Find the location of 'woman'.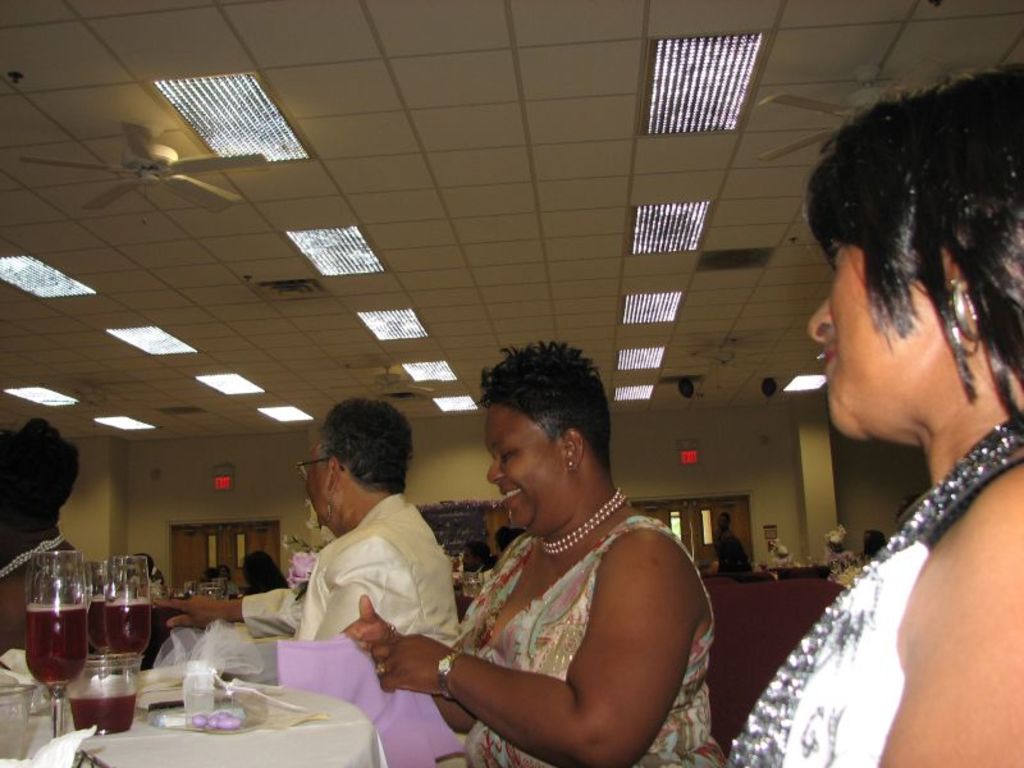
Location: (left=723, top=63, right=1023, bottom=767).
